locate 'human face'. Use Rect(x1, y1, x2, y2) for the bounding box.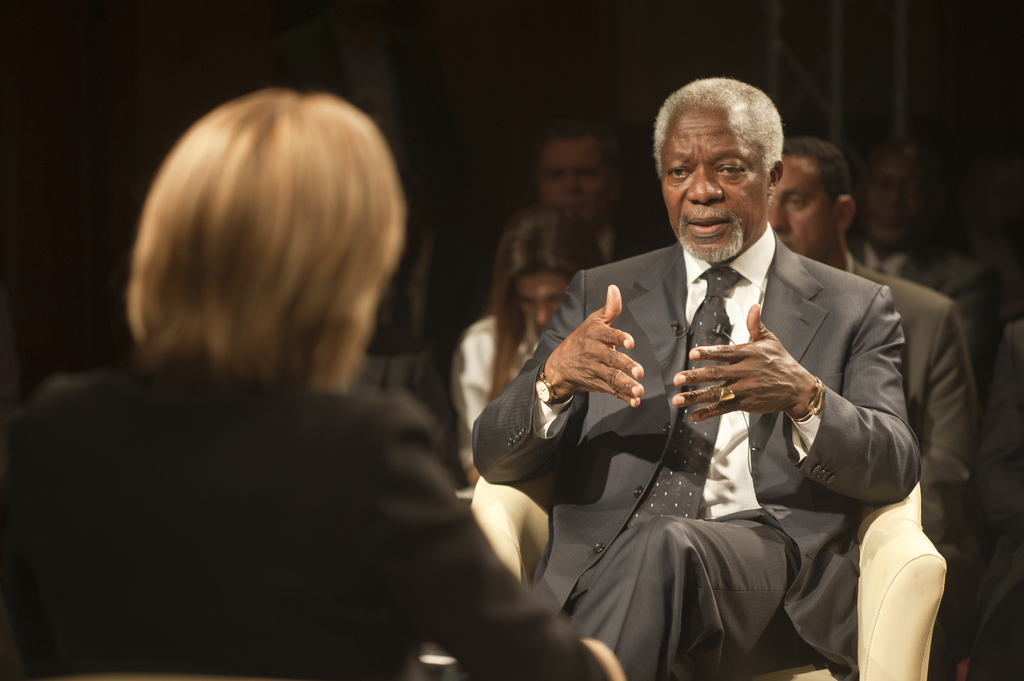
Rect(861, 148, 927, 243).
